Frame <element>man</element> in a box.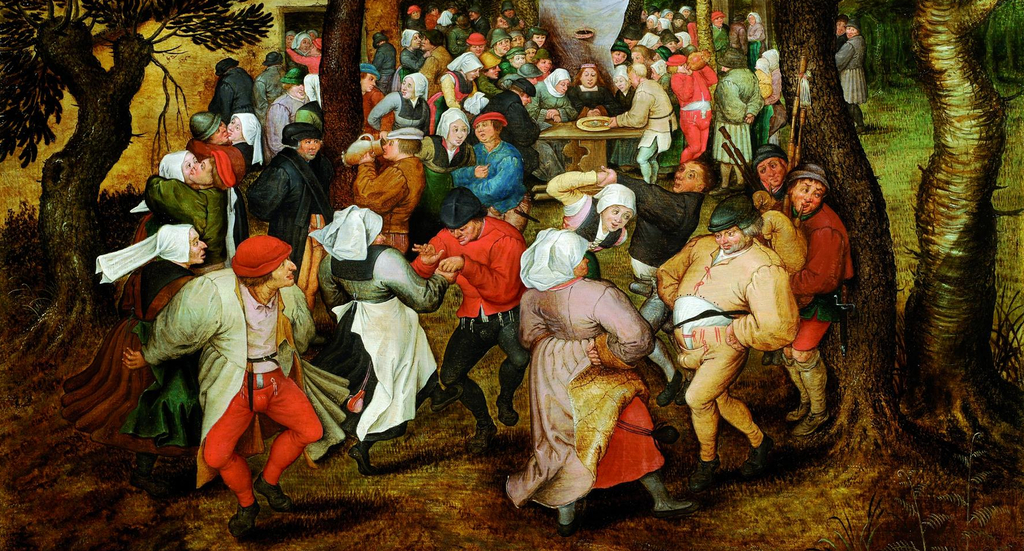
bbox=(358, 60, 395, 142).
